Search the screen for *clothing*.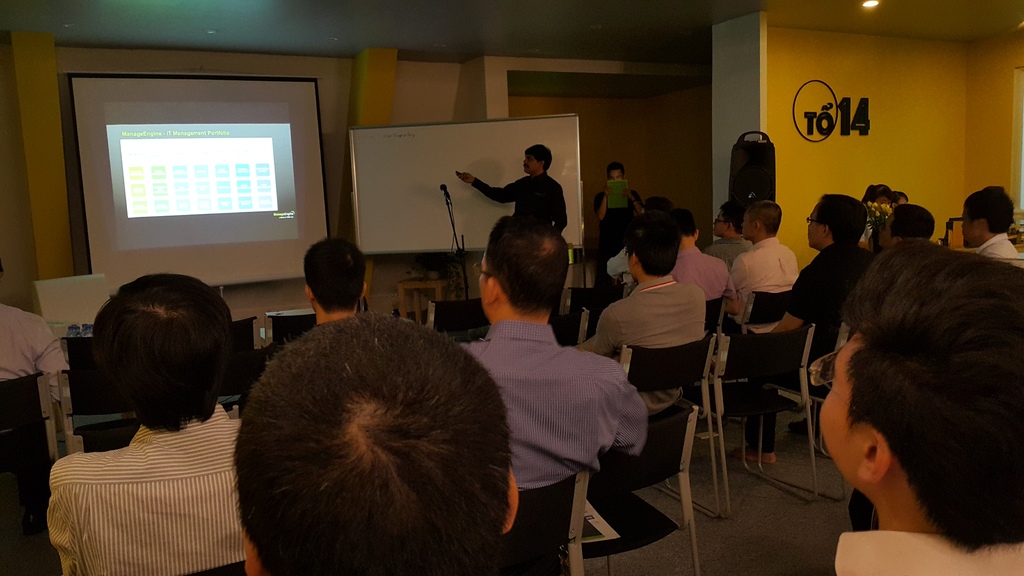
Found at detection(735, 241, 873, 449).
